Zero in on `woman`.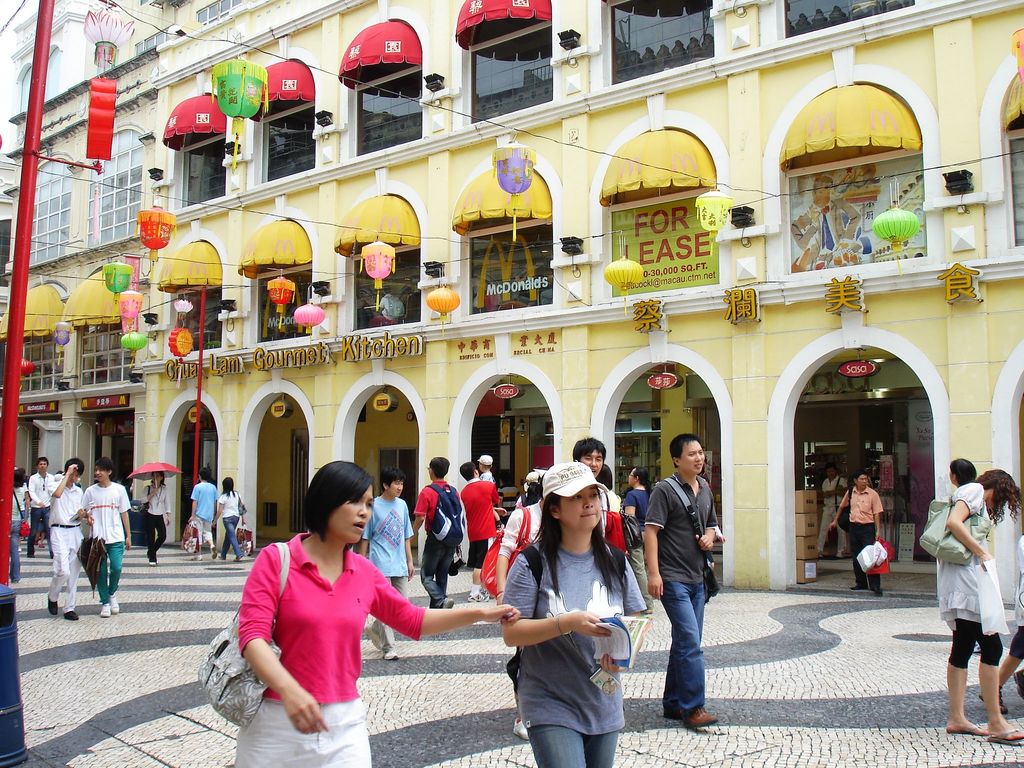
Zeroed in: [945, 452, 975, 499].
